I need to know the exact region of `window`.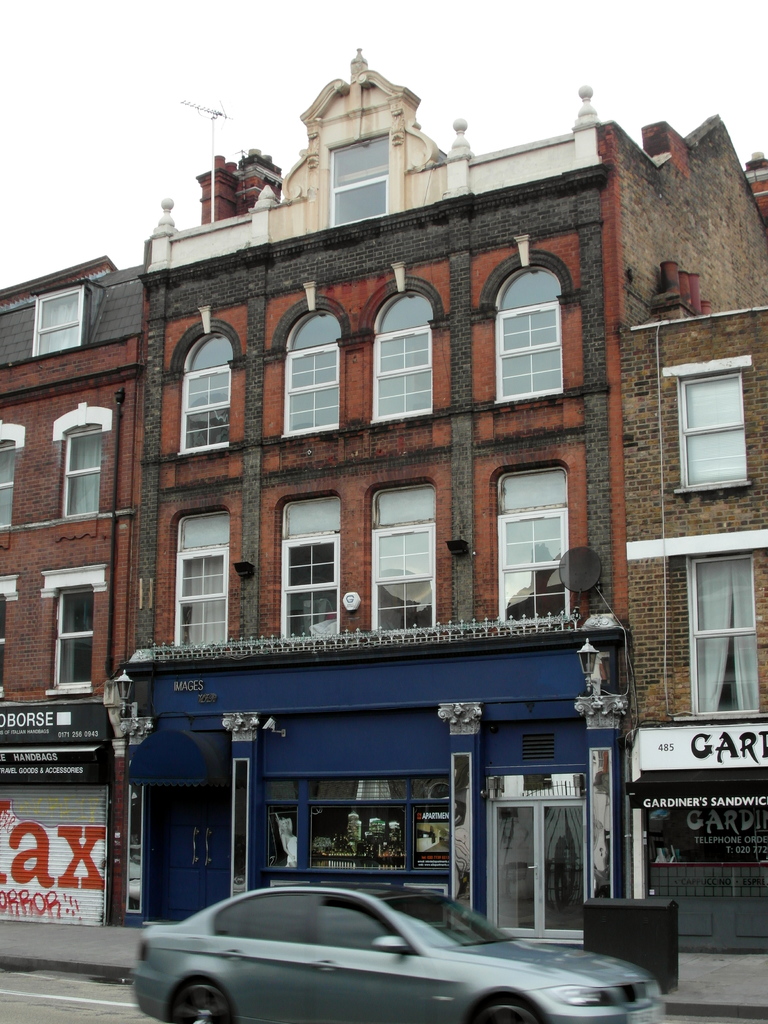
Region: {"left": 268, "top": 488, "right": 345, "bottom": 630}.
